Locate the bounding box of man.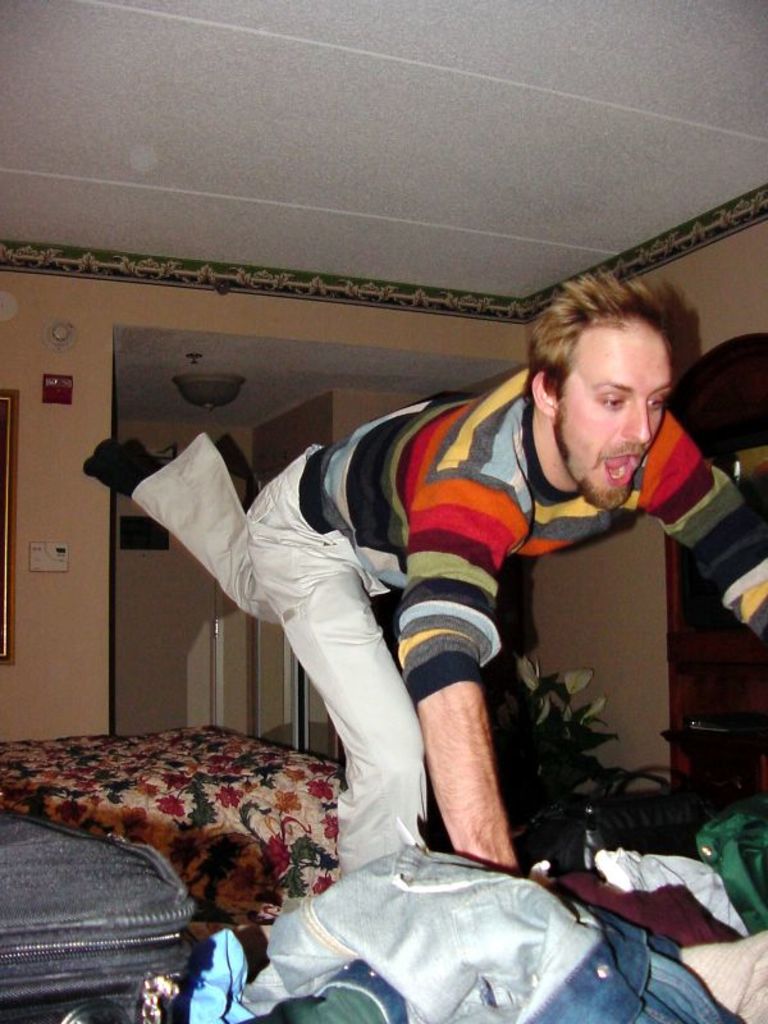
Bounding box: box=[129, 310, 750, 963].
